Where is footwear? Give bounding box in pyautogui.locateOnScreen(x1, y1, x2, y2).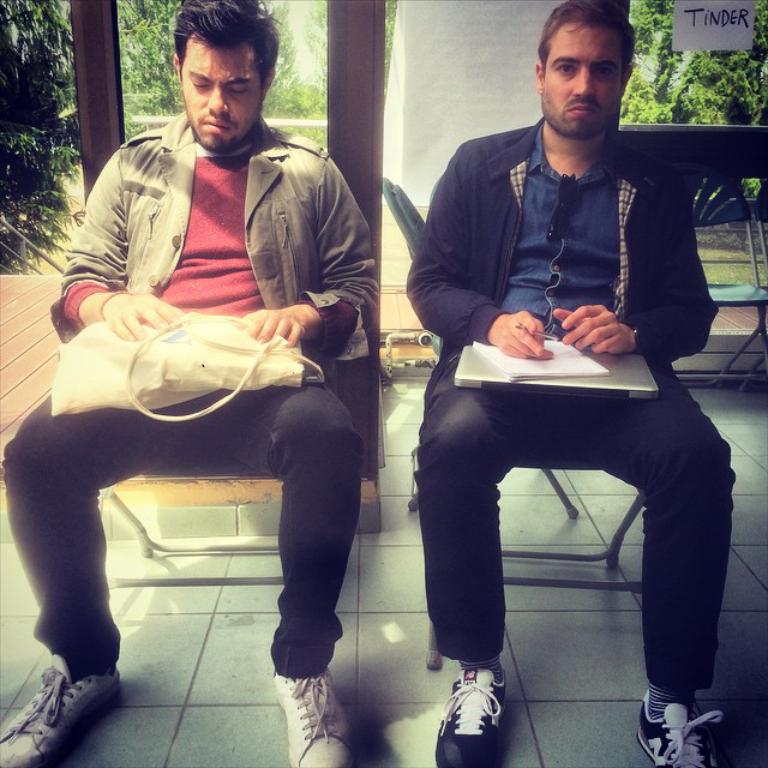
pyautogui.locateOnScreen(268, 656, 349, 757).
